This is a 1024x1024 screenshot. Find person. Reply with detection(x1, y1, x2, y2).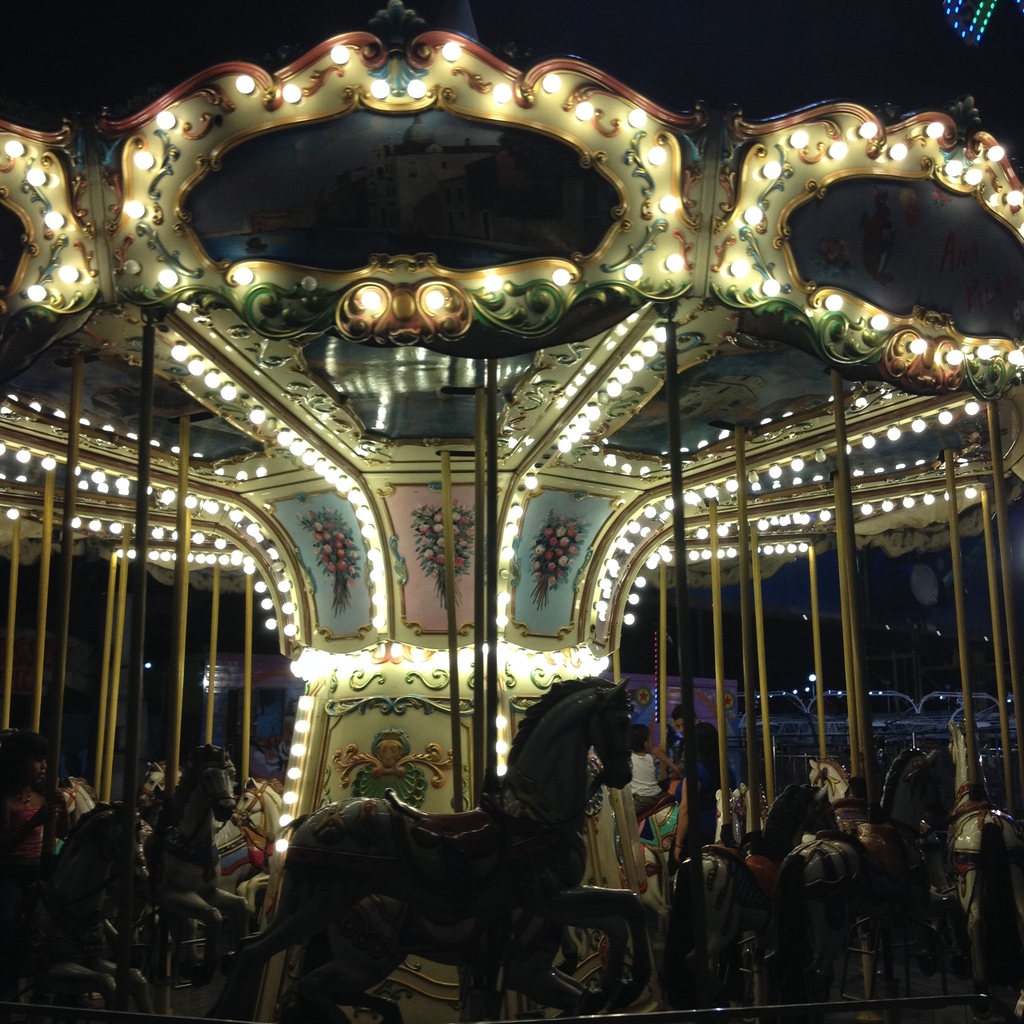
detection(620, 727, 660, 807).
